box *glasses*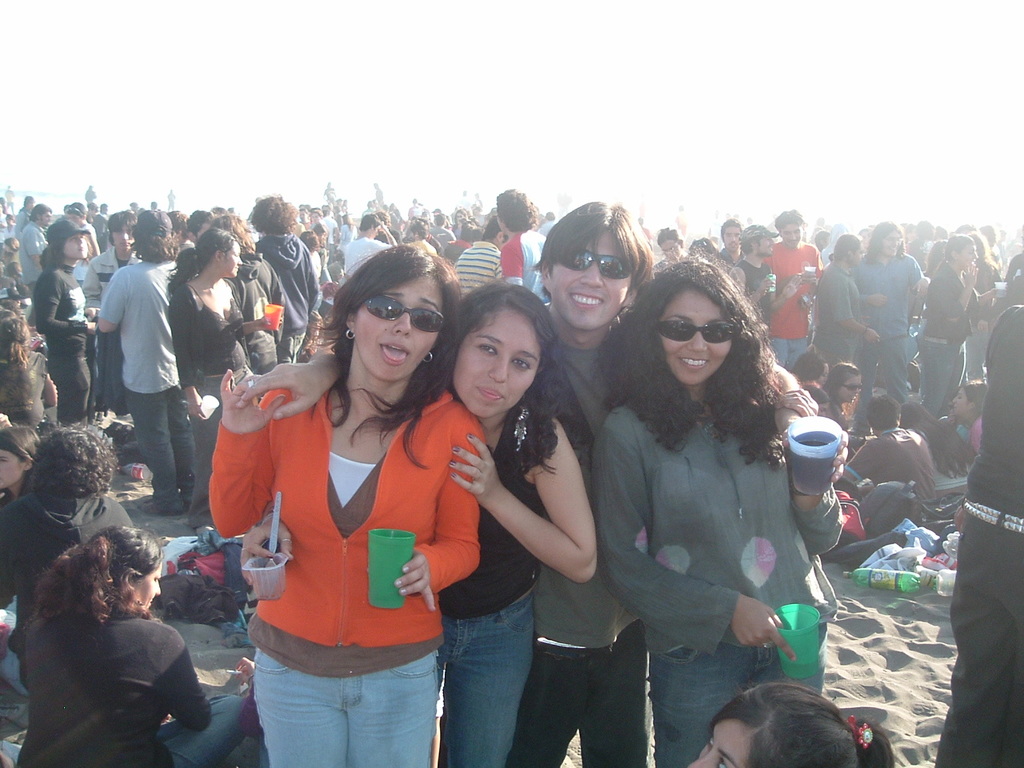
650:316:738:351
